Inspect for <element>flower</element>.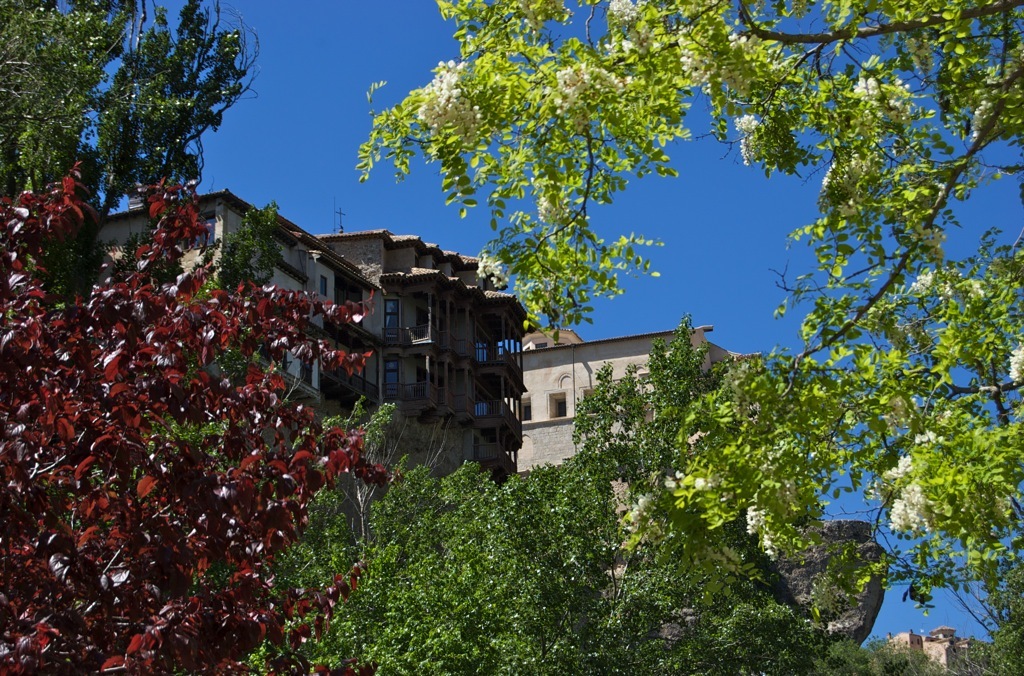
Inspection: {"x1": 850, "y1": 65, "x2": 919, "y2": 135}.
